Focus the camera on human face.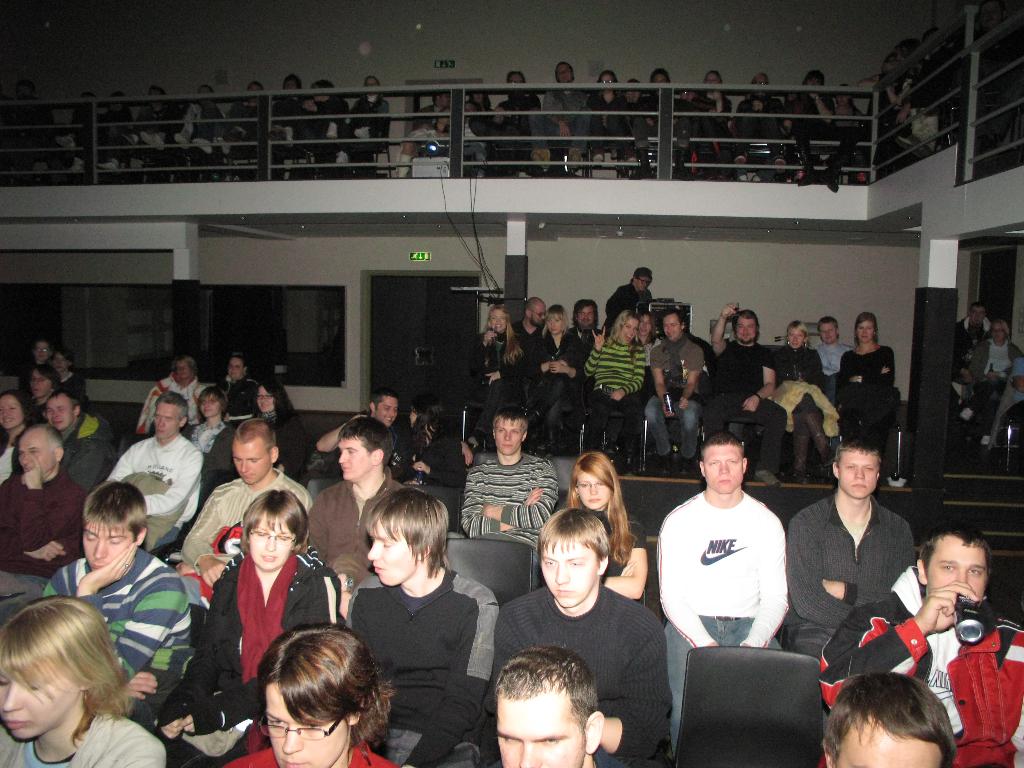
Focus region: detection(792, 327, 803, 348).
